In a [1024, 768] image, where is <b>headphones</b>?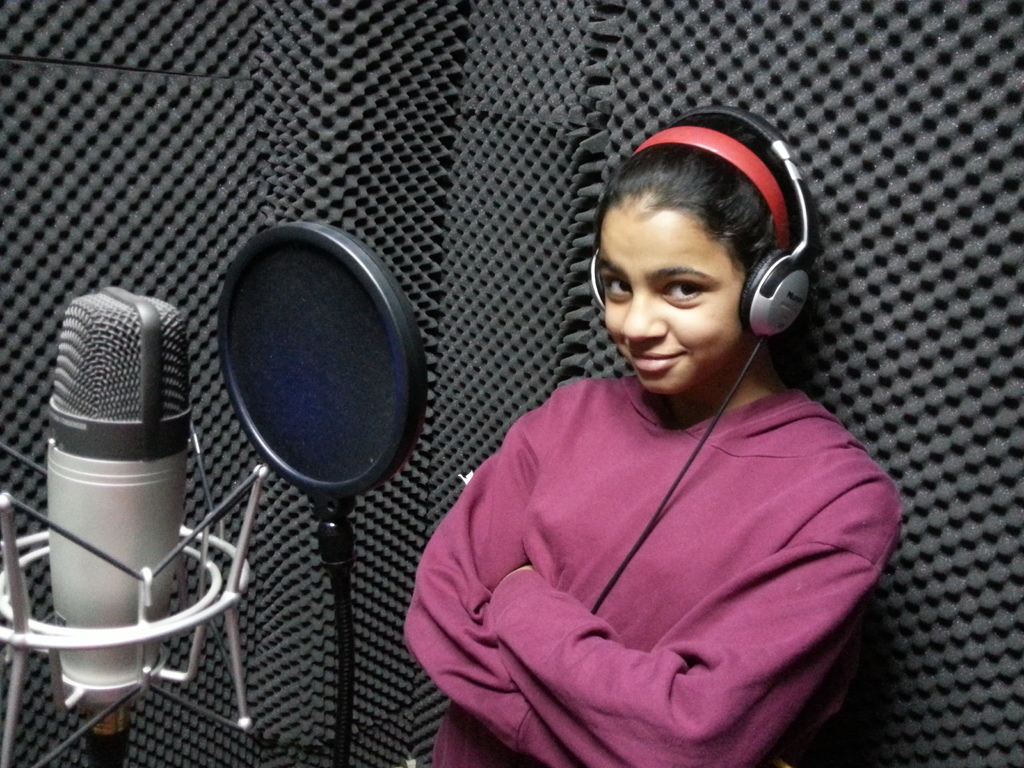
<box>586,101,820,626</box>.
